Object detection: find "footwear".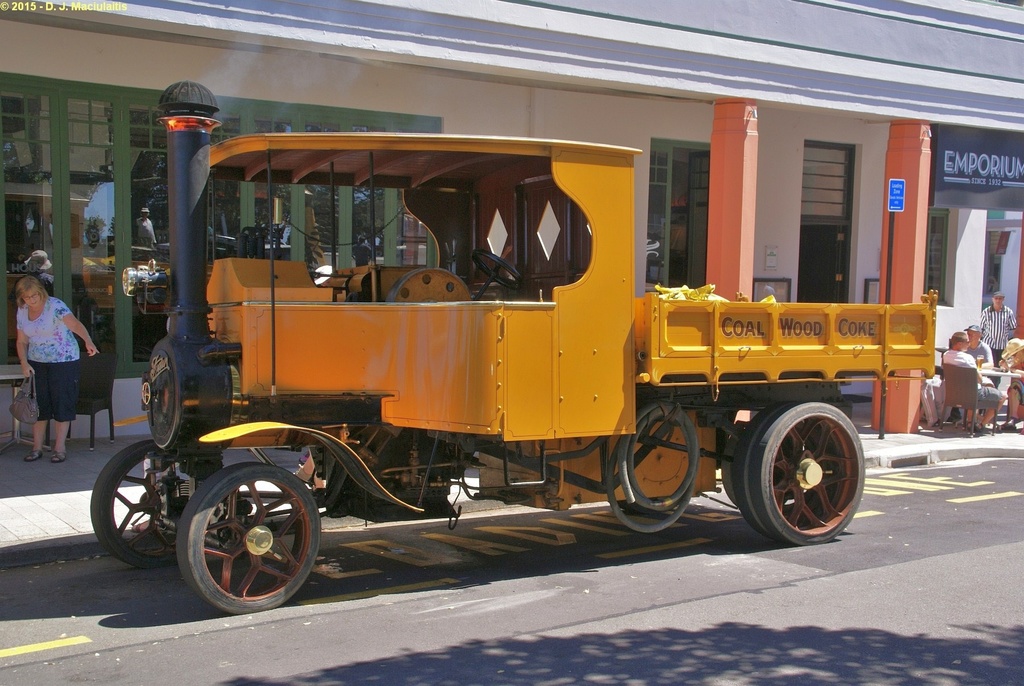
(x1=49, y1=451, x2=68, y2=463).
